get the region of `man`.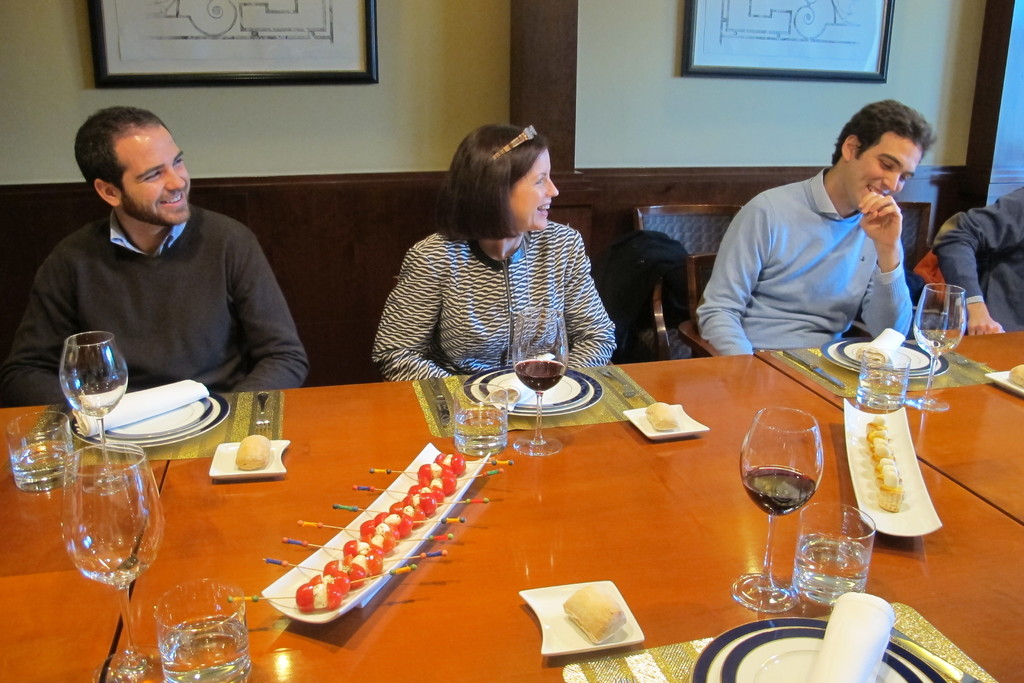
0,108,312,404.
